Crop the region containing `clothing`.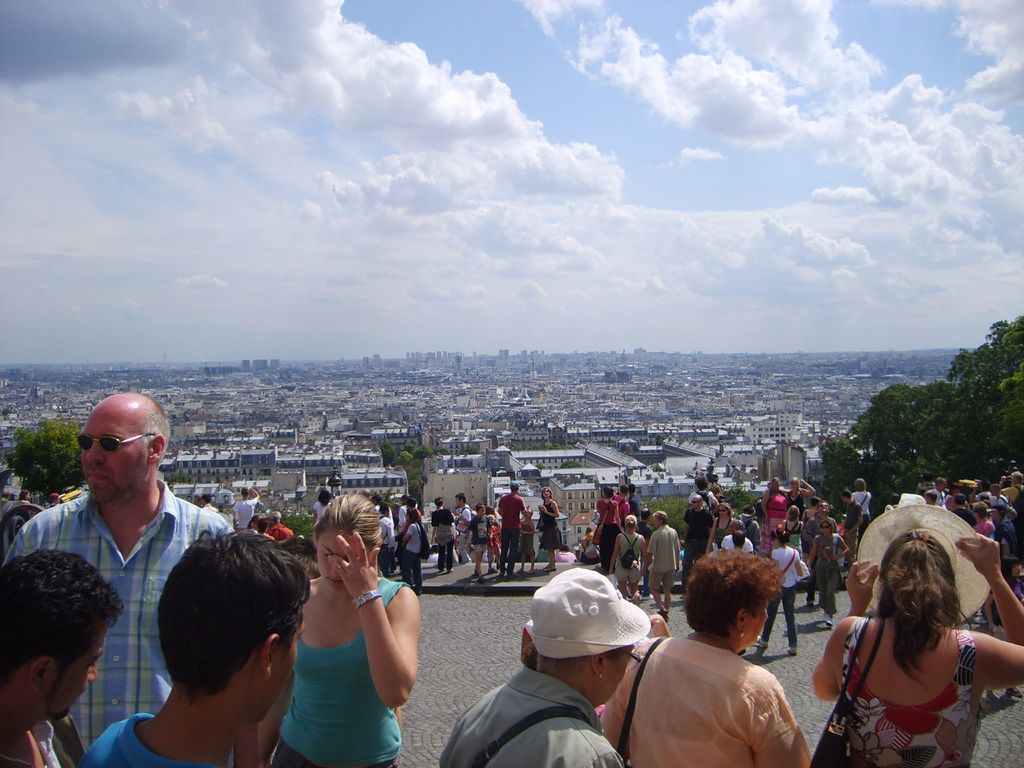
Crop region: left=312, top=500, right=334, bottom=521.
